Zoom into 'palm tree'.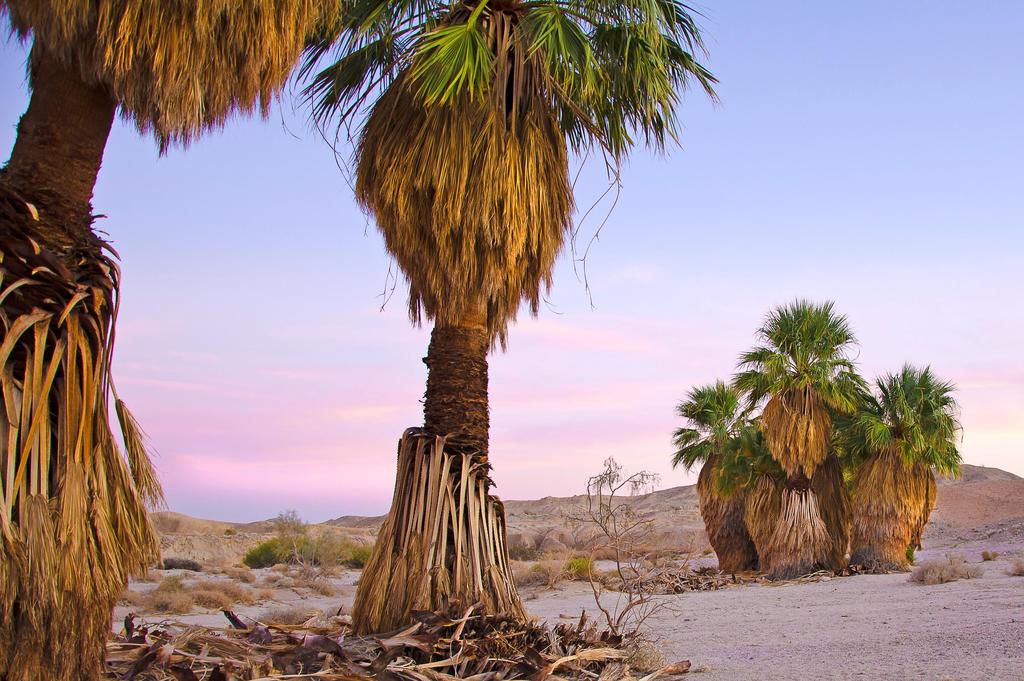
Zoom target: [0,0,253,680].
